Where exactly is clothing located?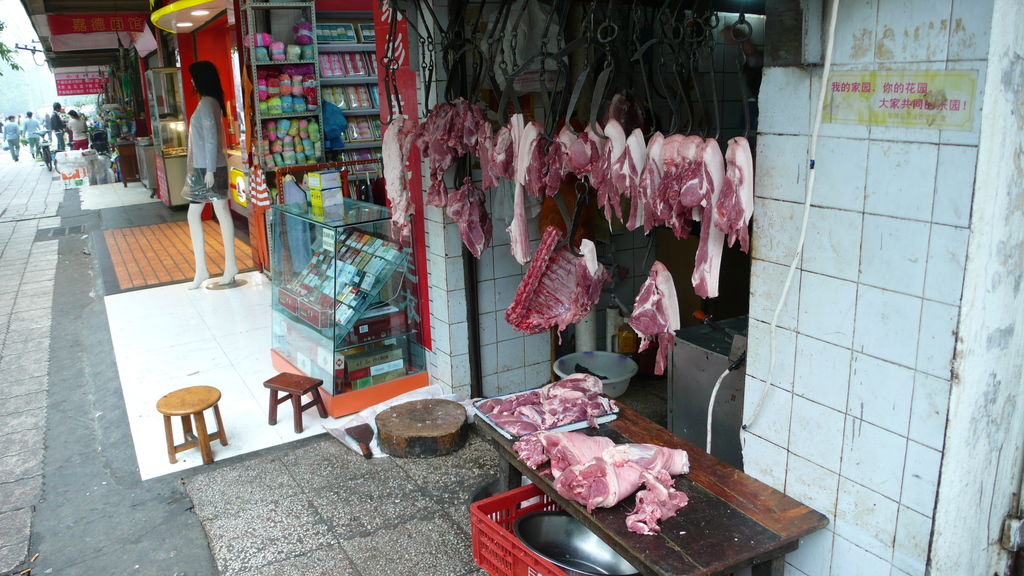
Its bounding box is locate(44, 109, 63, 146).
